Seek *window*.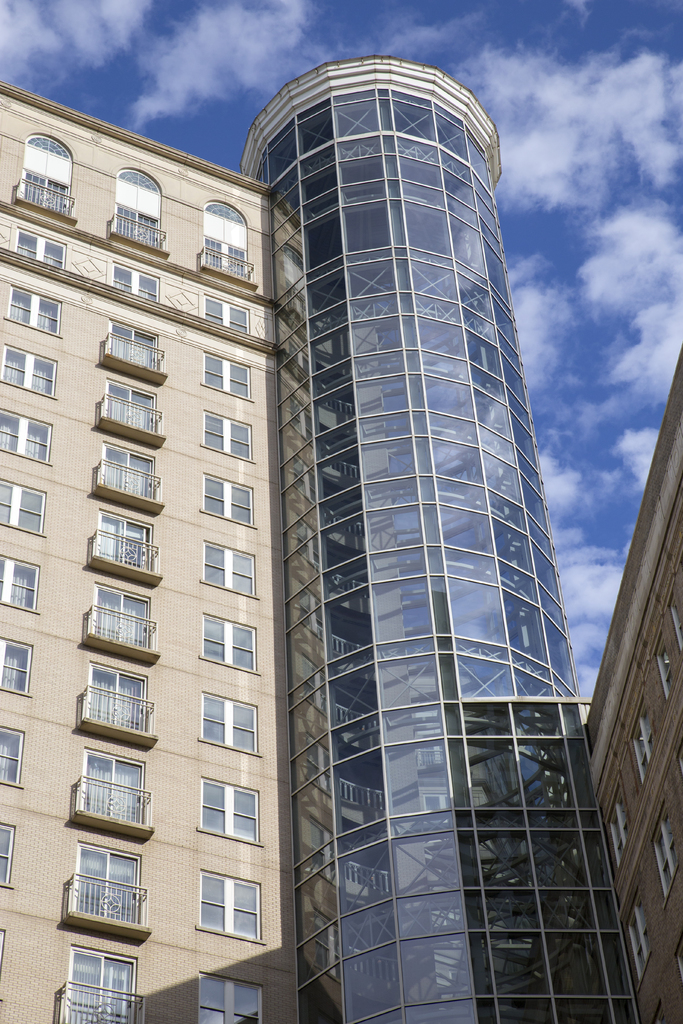
[left=1, top=342, right=59, bottom=392].
